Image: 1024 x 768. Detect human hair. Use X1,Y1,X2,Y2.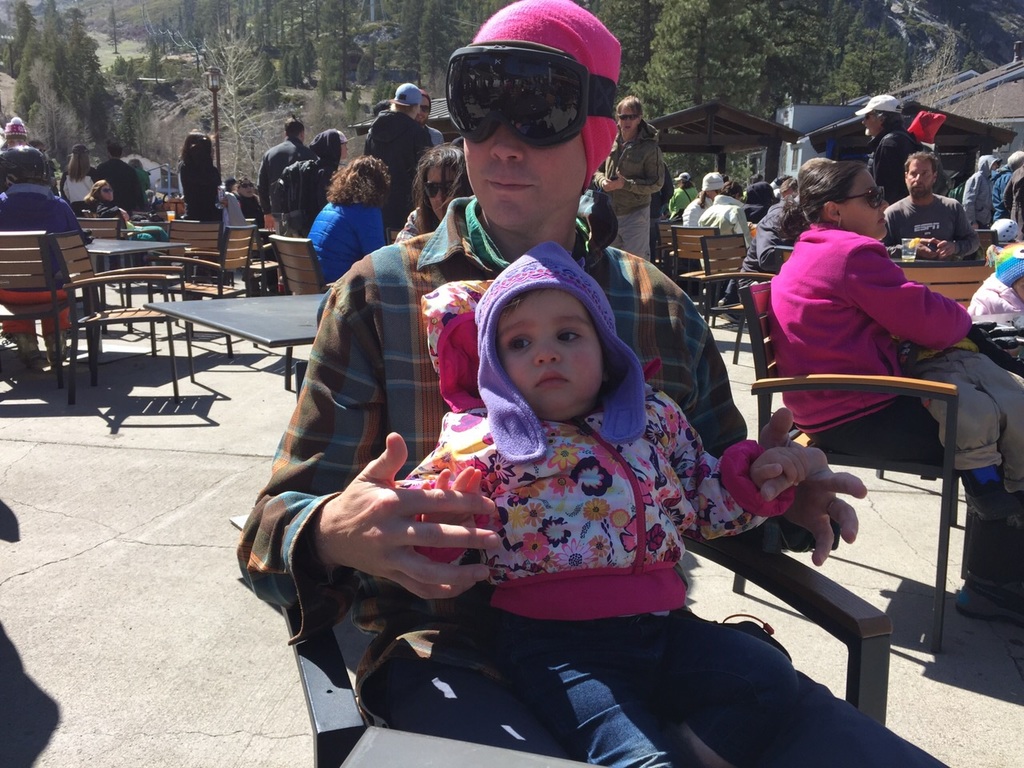
614,94,644,120.
